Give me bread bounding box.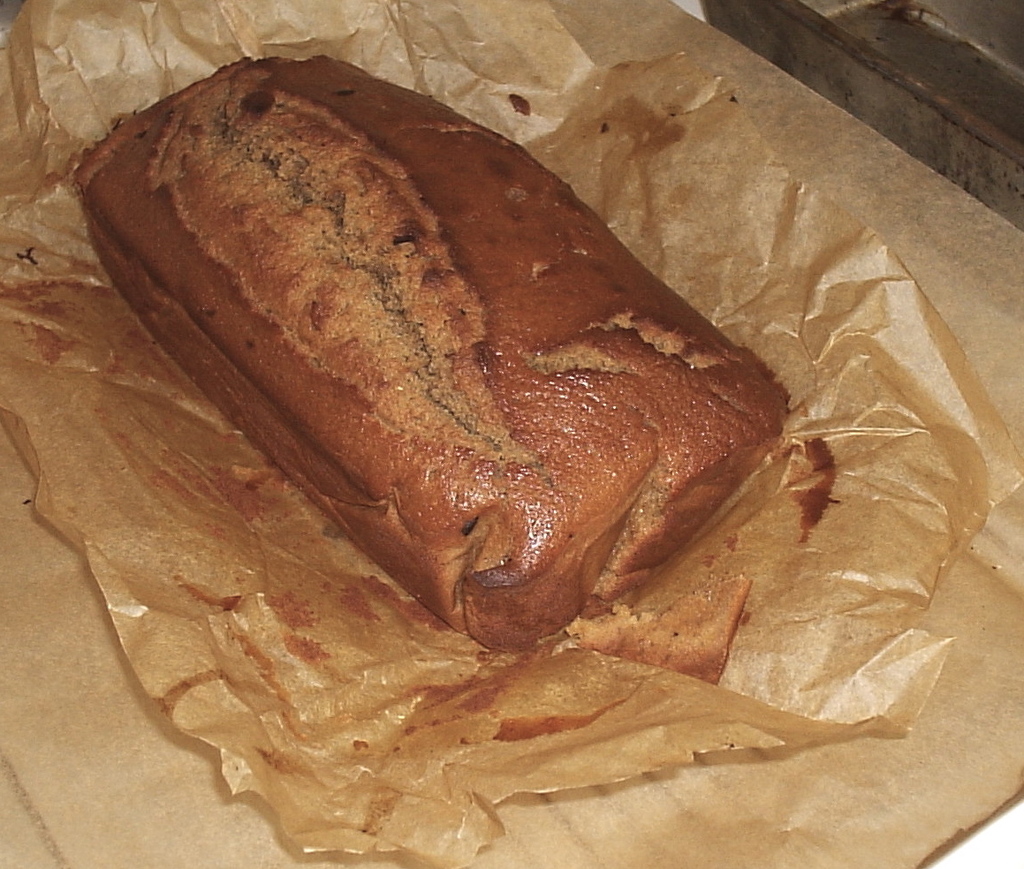
{"x1": 62, "y1": 57, "x2": 826, "y2": 724}.
